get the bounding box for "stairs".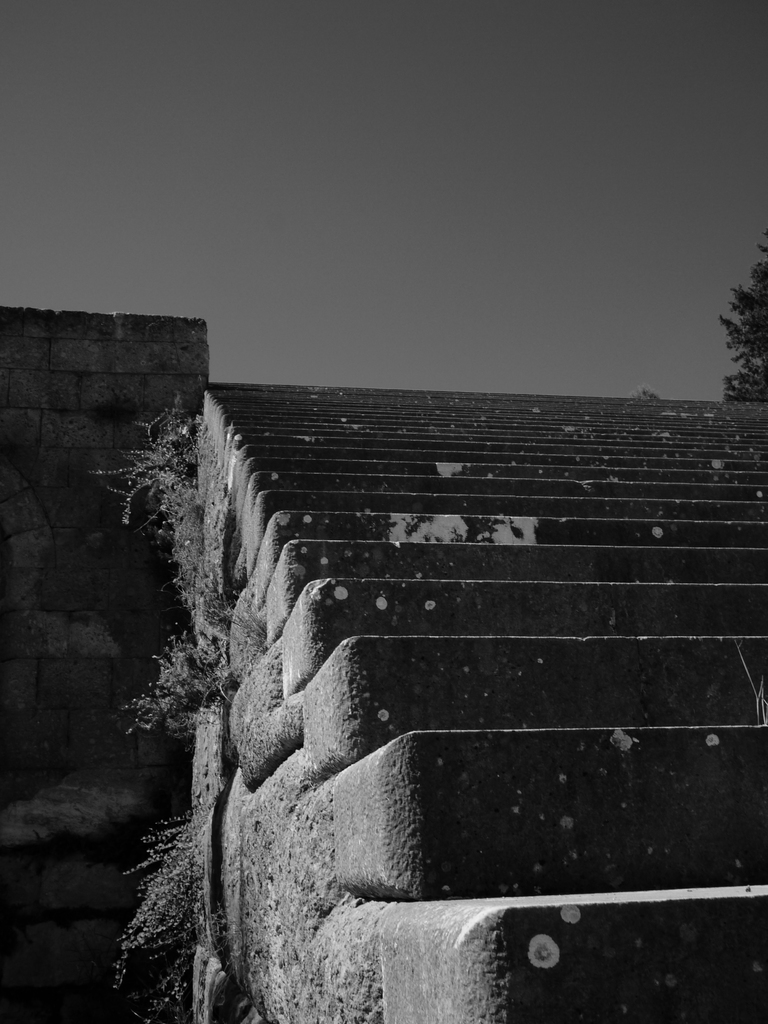
l=203, t=380, r=767, b=1023.
